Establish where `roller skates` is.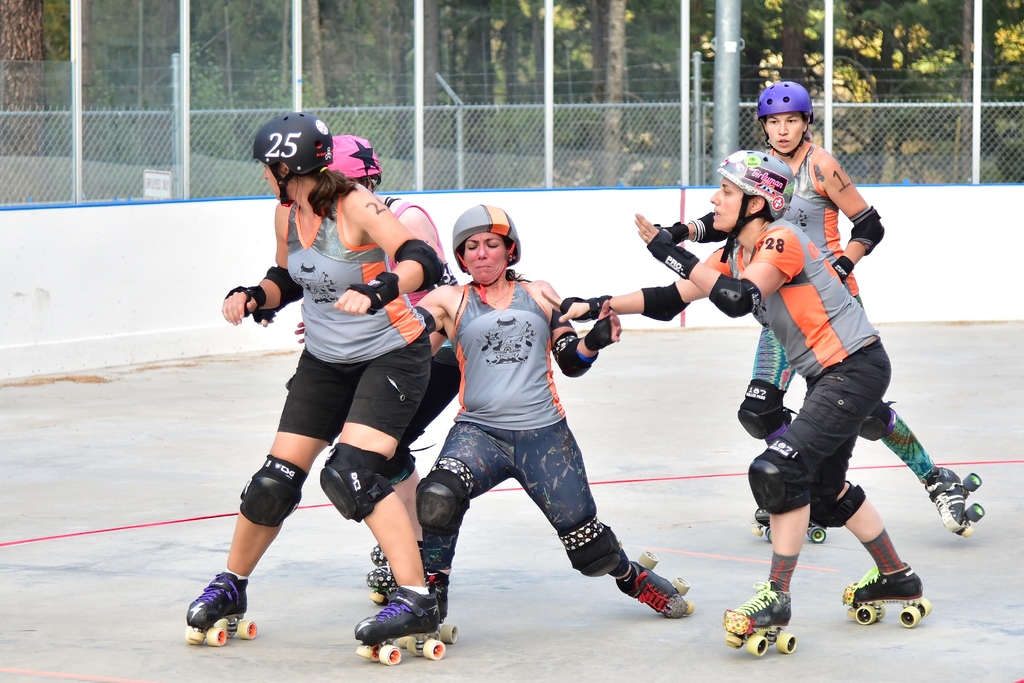
Established at rect(422, 570, 459, 641).
